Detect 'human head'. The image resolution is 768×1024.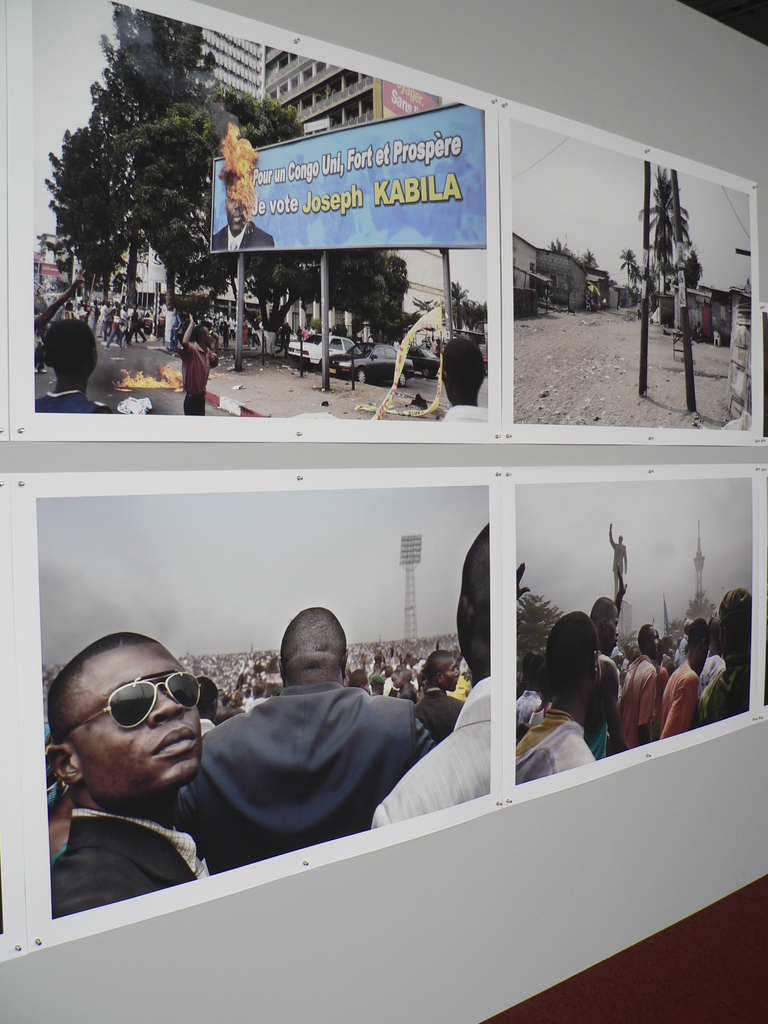
<box>662,634,674,653</box>.
